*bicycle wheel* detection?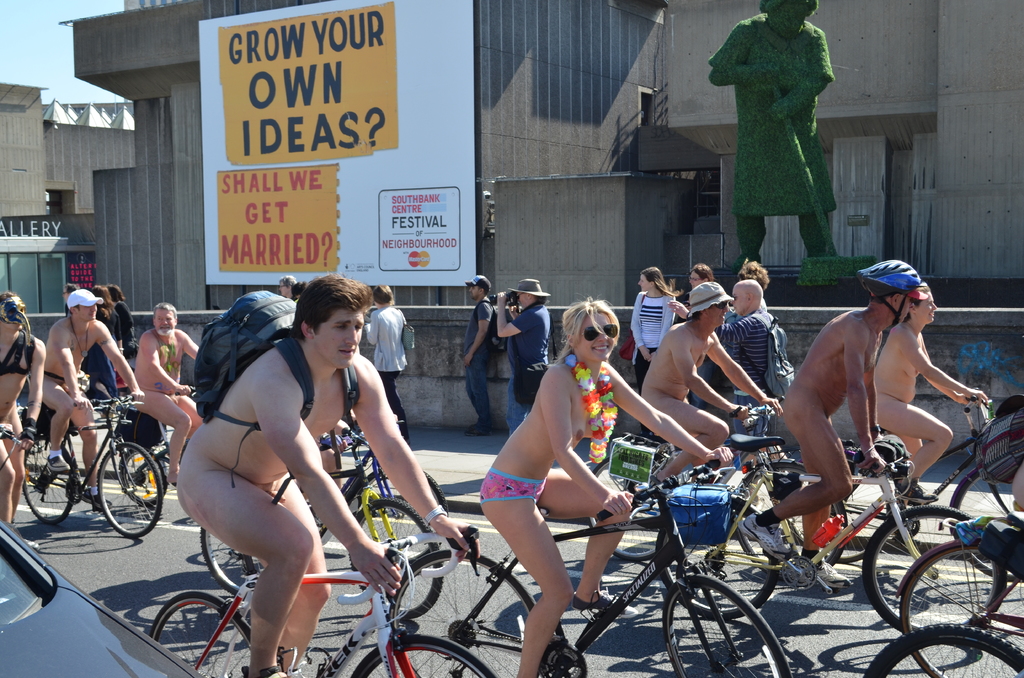
115/441/168/506
